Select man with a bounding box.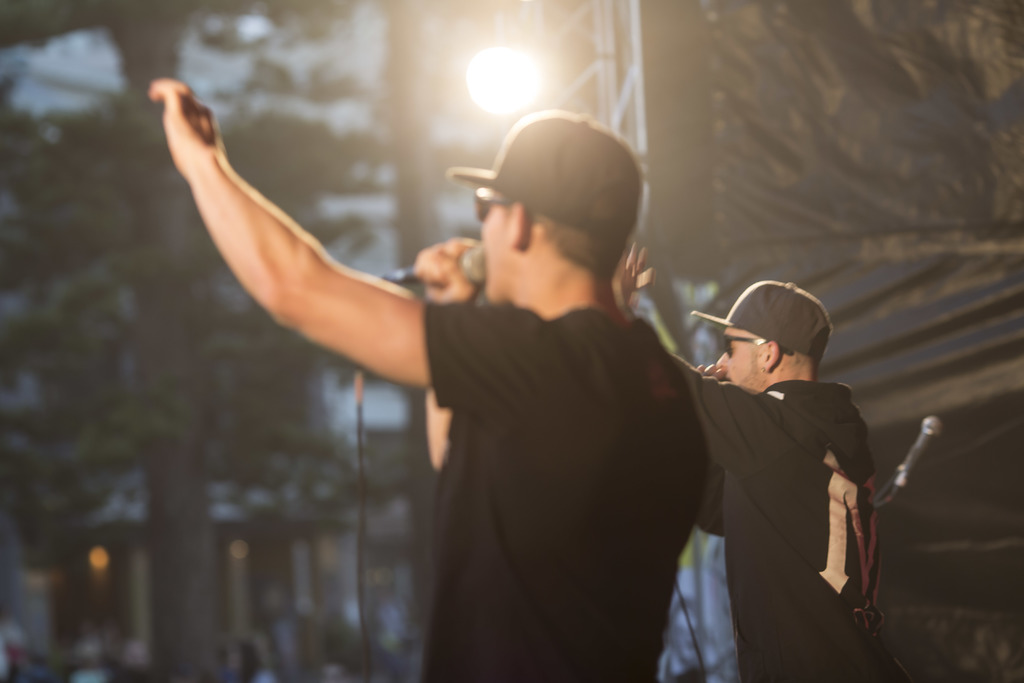
x1=667, y1=245, x2=921, y2=658.
